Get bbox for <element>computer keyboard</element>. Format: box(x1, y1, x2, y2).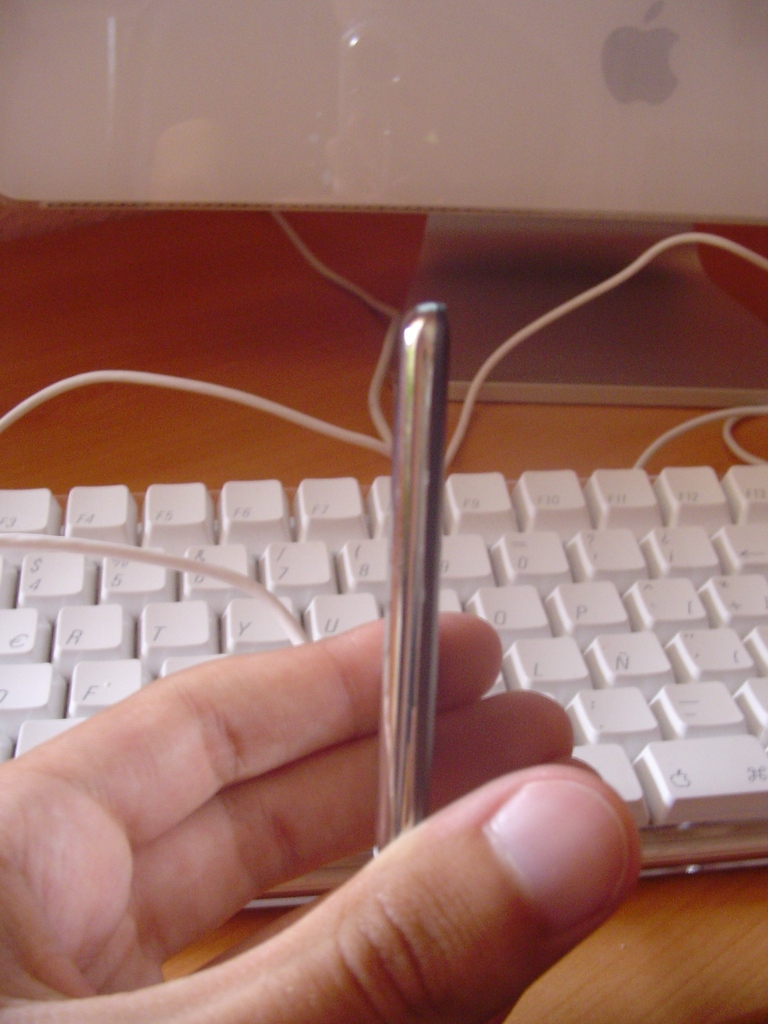
box(0, 458, 767, 909).
